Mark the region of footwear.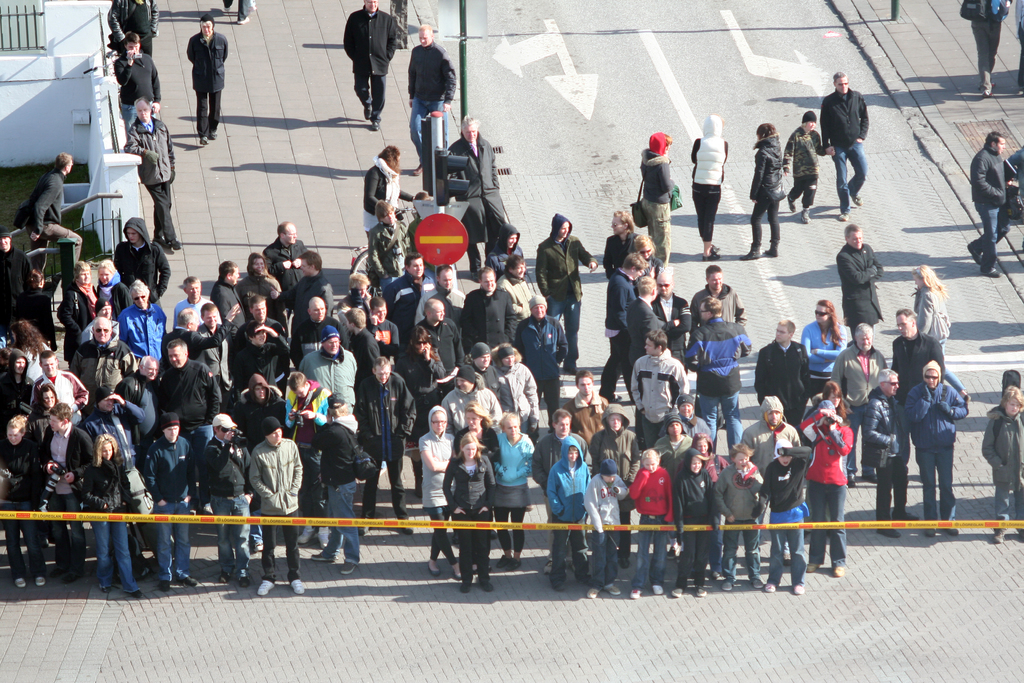
Region: [left=291, top=580, right=303, bottom=594].
